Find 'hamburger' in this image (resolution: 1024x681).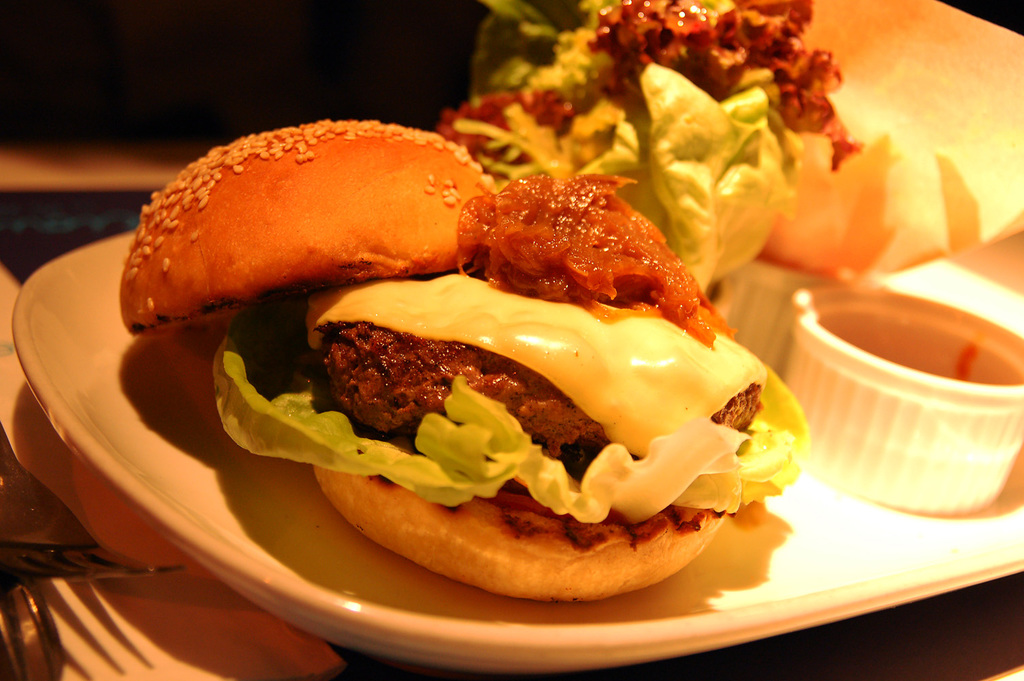
crop(118, 121, 807, 608).
